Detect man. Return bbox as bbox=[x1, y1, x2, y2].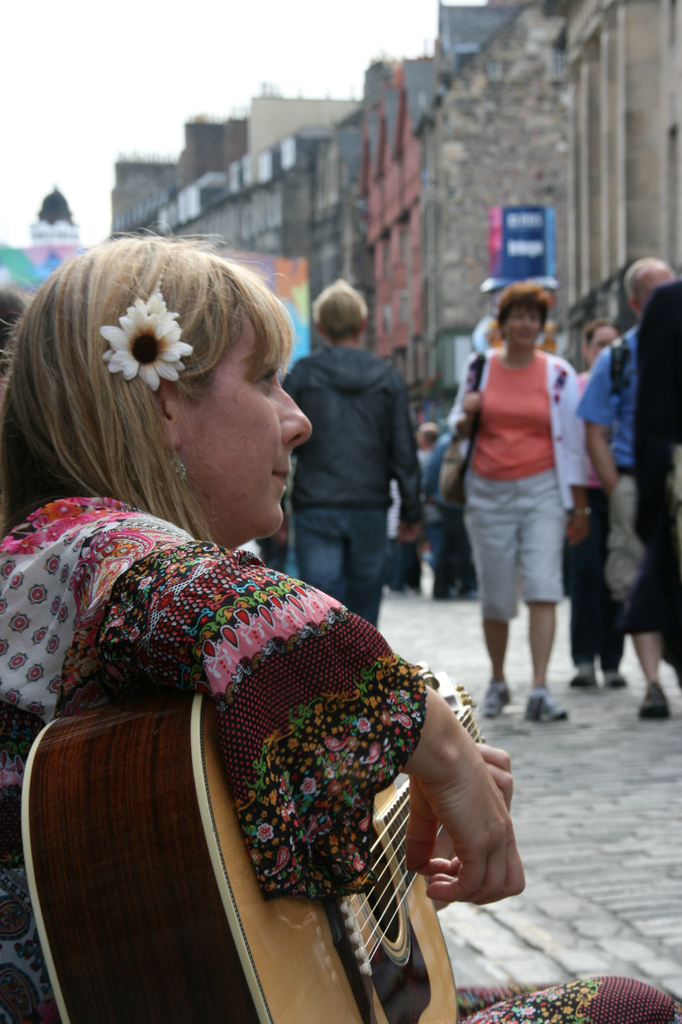
bbox=[571, 256, 681, 715].
